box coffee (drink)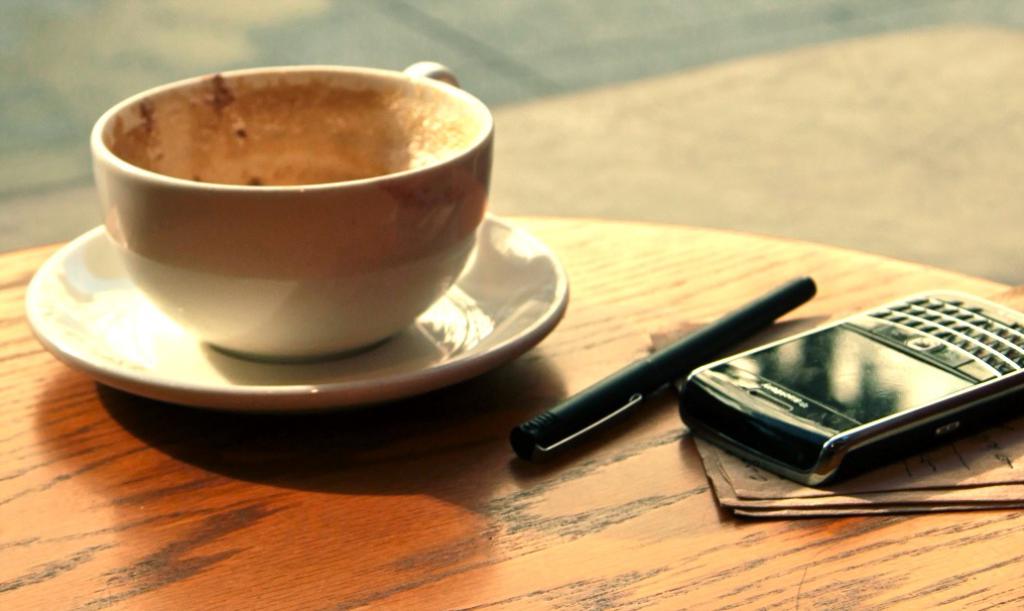
114,92,465,190
